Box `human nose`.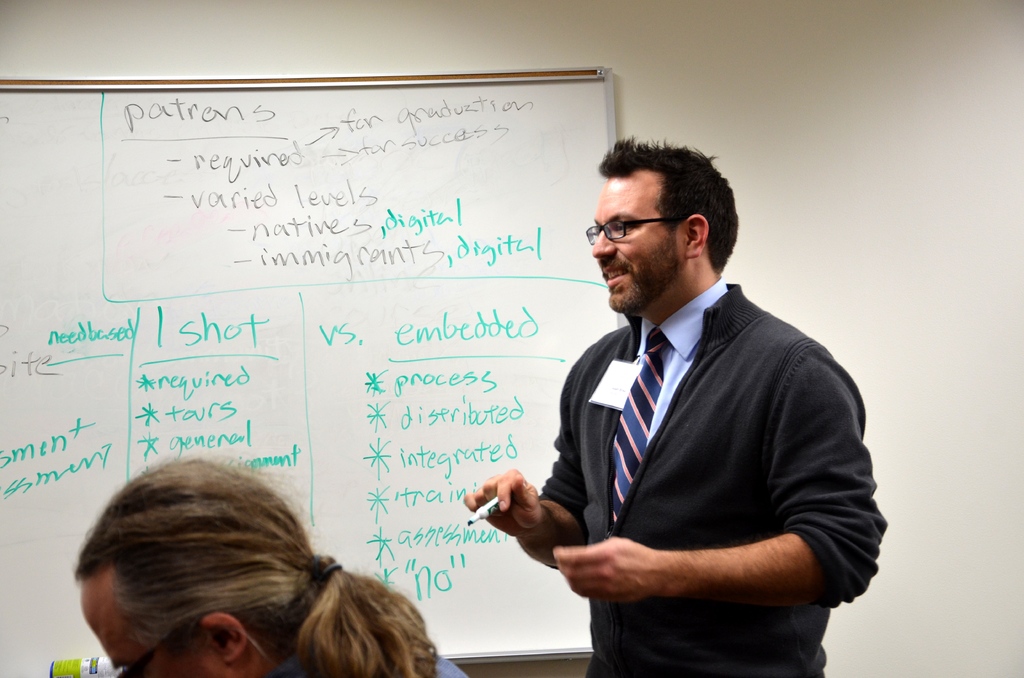
[590, 229, 618, 260].
